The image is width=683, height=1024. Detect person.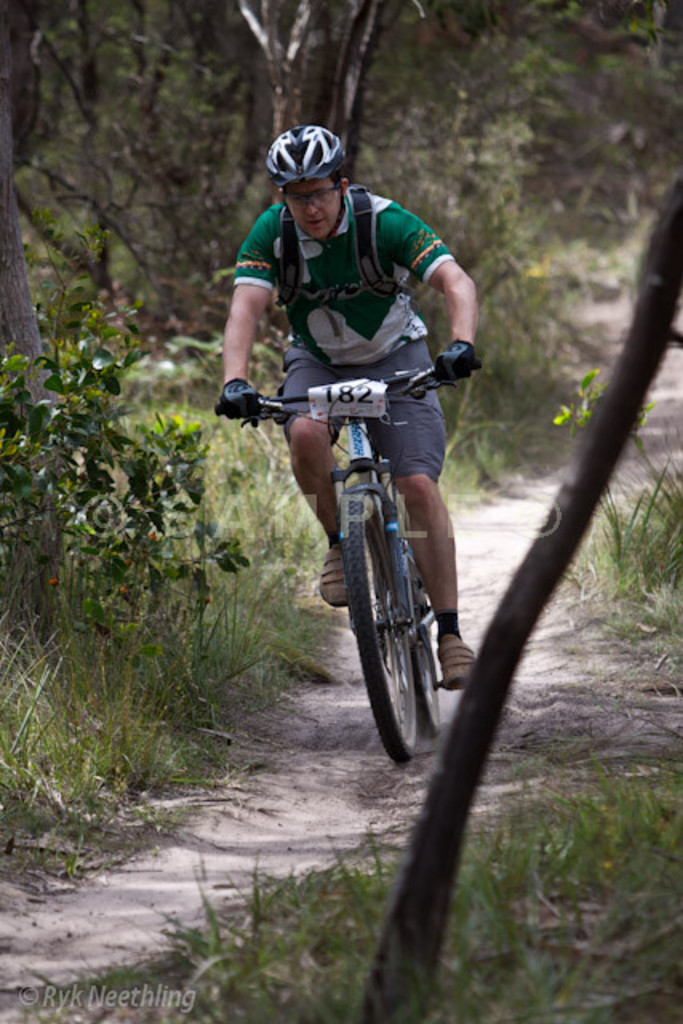
Detection: [224, 123, 477, 690].
